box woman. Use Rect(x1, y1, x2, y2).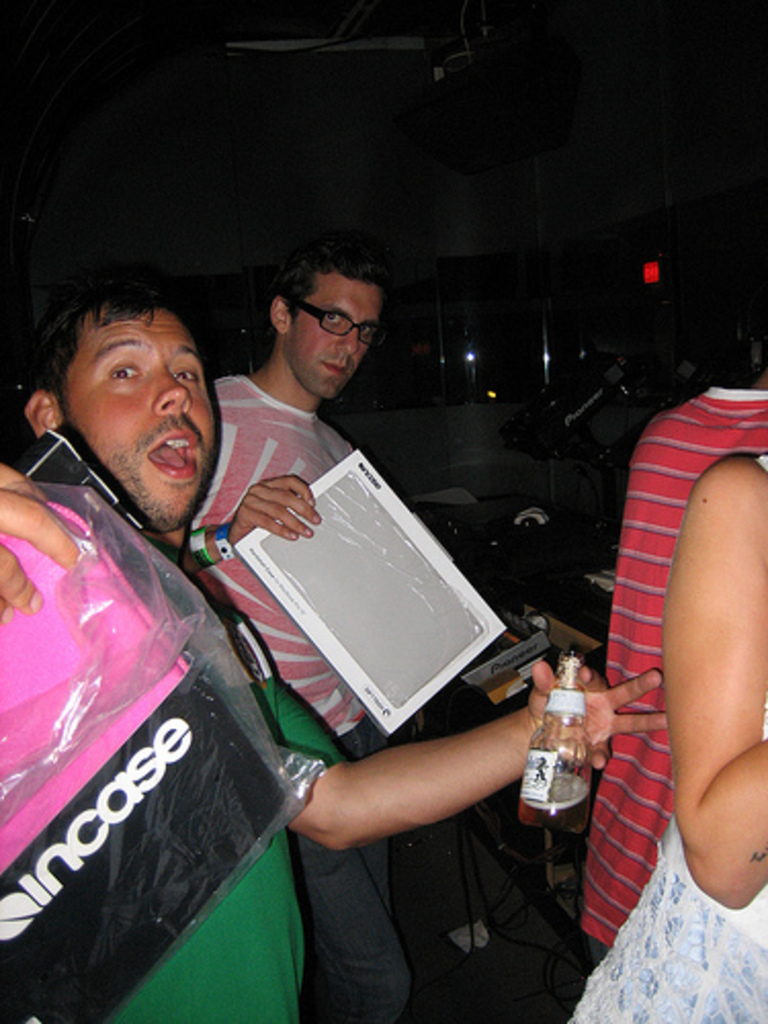
Rect(547, 453, 766, 1022).
